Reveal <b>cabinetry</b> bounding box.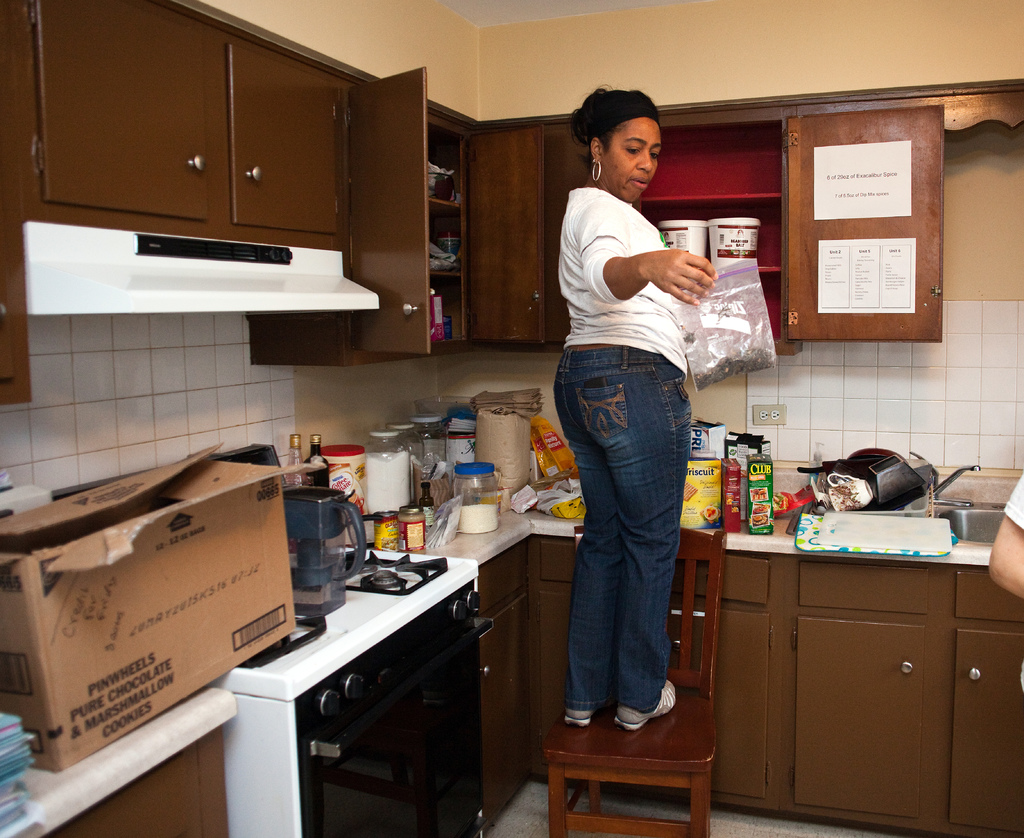
Revealed: <bbox>339, 62, 547, 360</bbox>.
